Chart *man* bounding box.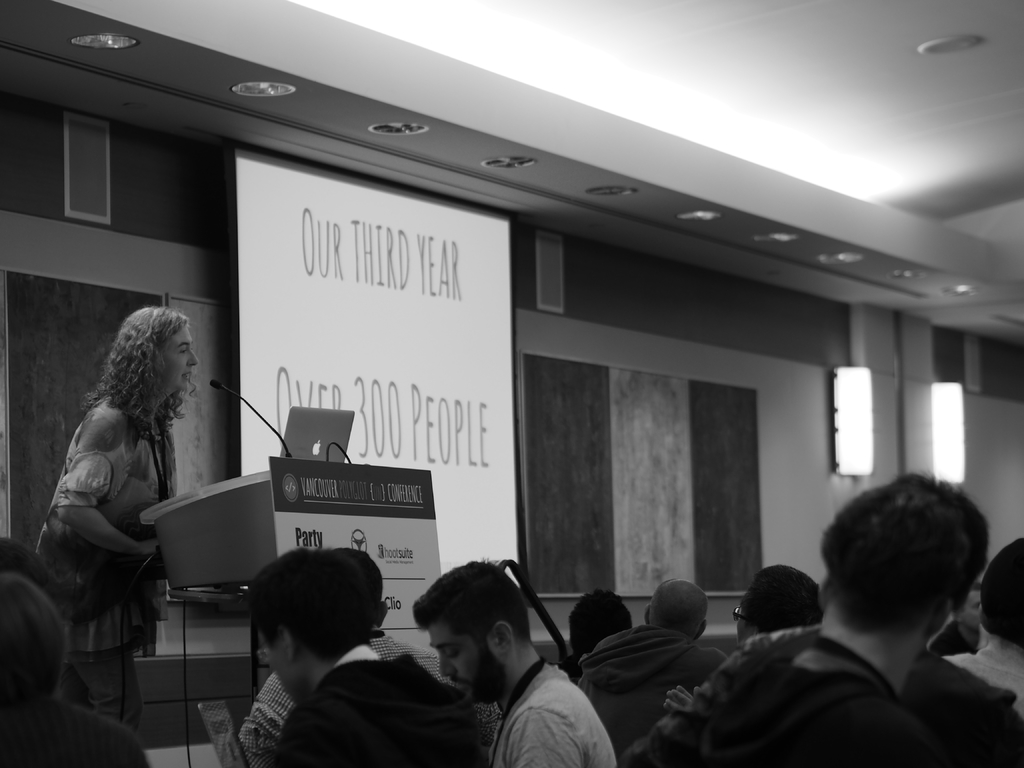
Charted: (410, 563, 614, 767).
